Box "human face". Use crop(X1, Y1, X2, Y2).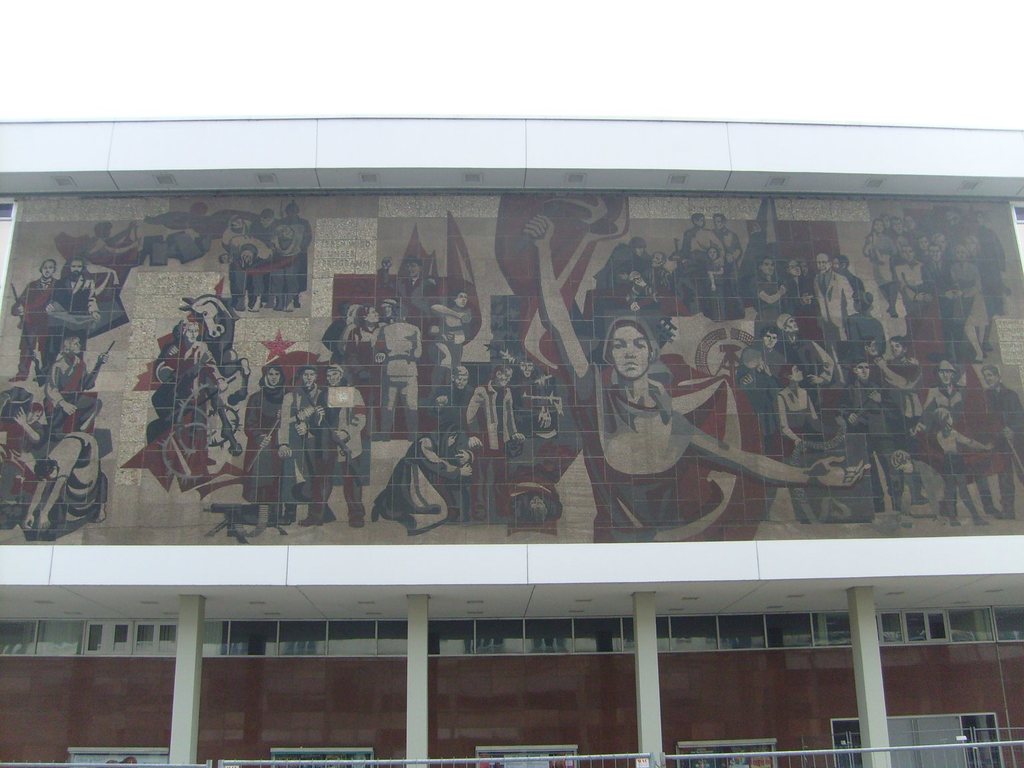
crop(872, 221, 885, 234).
